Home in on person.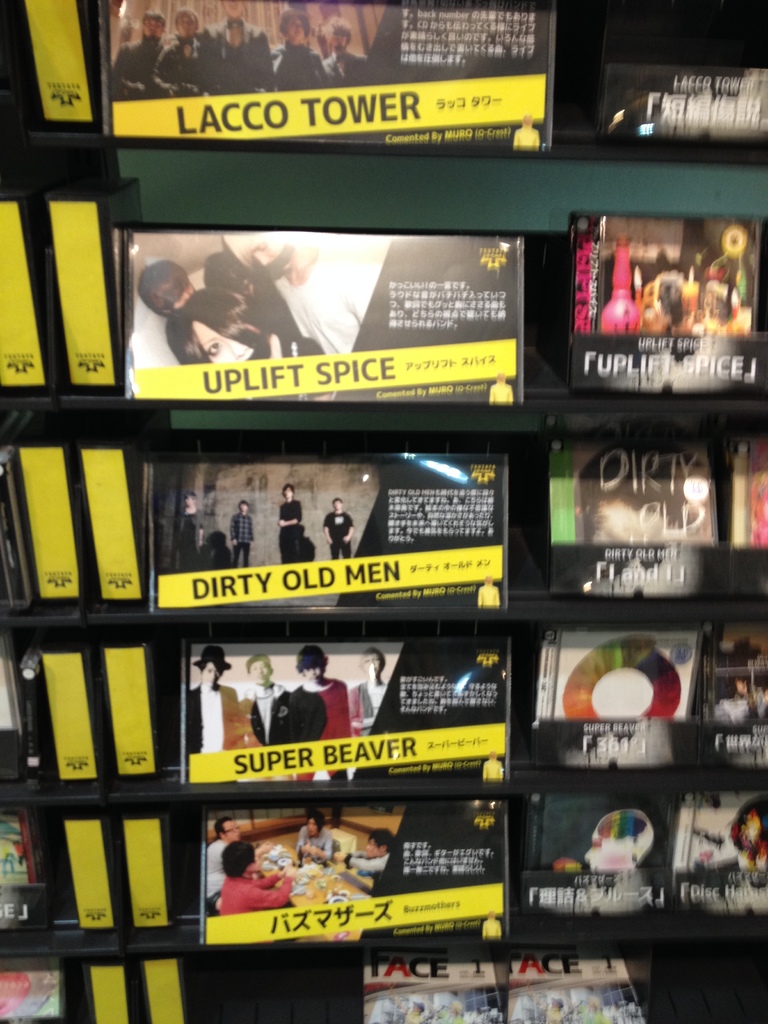
Homed in at {"x1": 219, "y1": 831, "x2": 297, "y2": 911}.
